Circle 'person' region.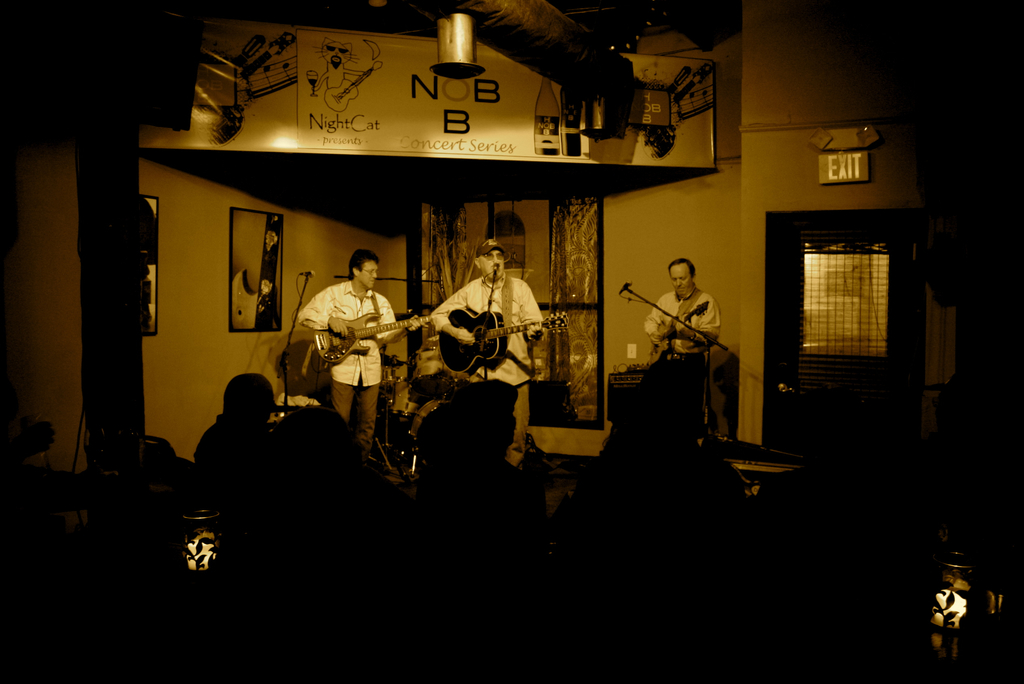
Region: [187, 362, 287, 527].
